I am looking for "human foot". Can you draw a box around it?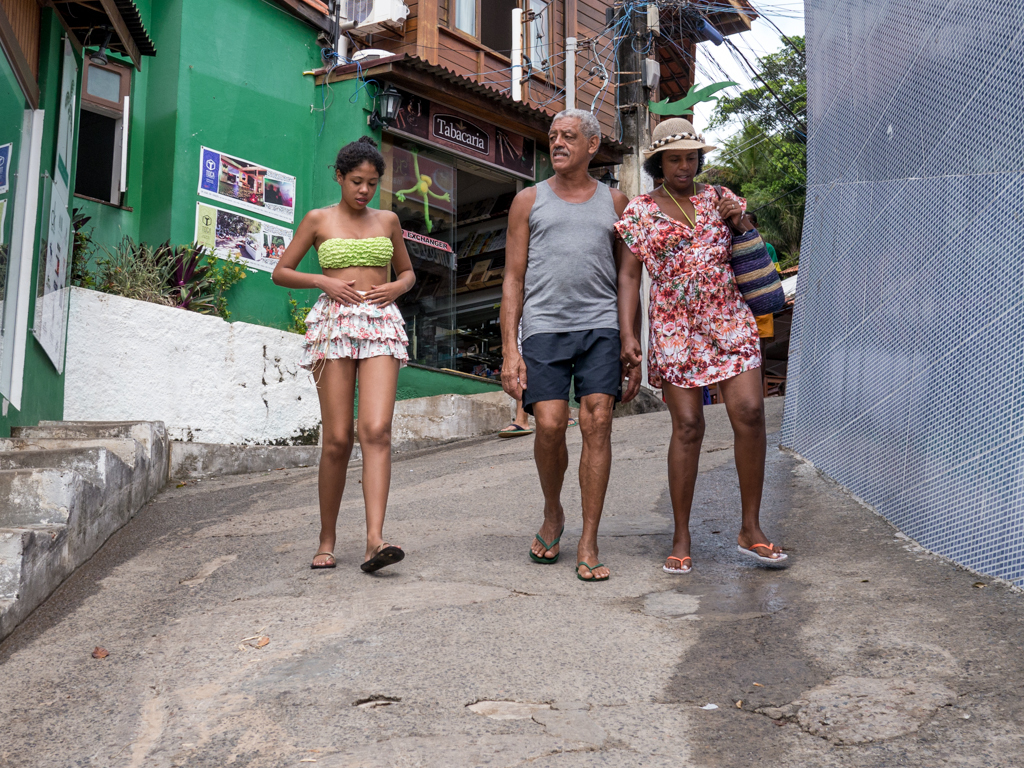
Sure, the bounding box is <bbox>364, 536, 399, 564</bbox>.
